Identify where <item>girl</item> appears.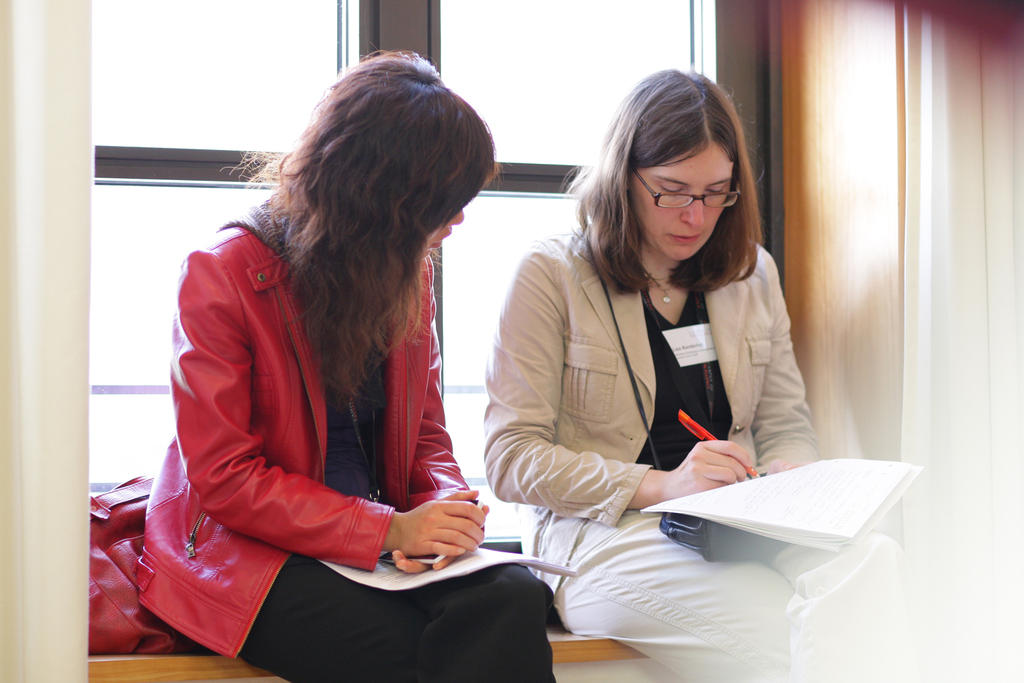
Appears at [x1=483, y1=59, x2=902, y2=682].
